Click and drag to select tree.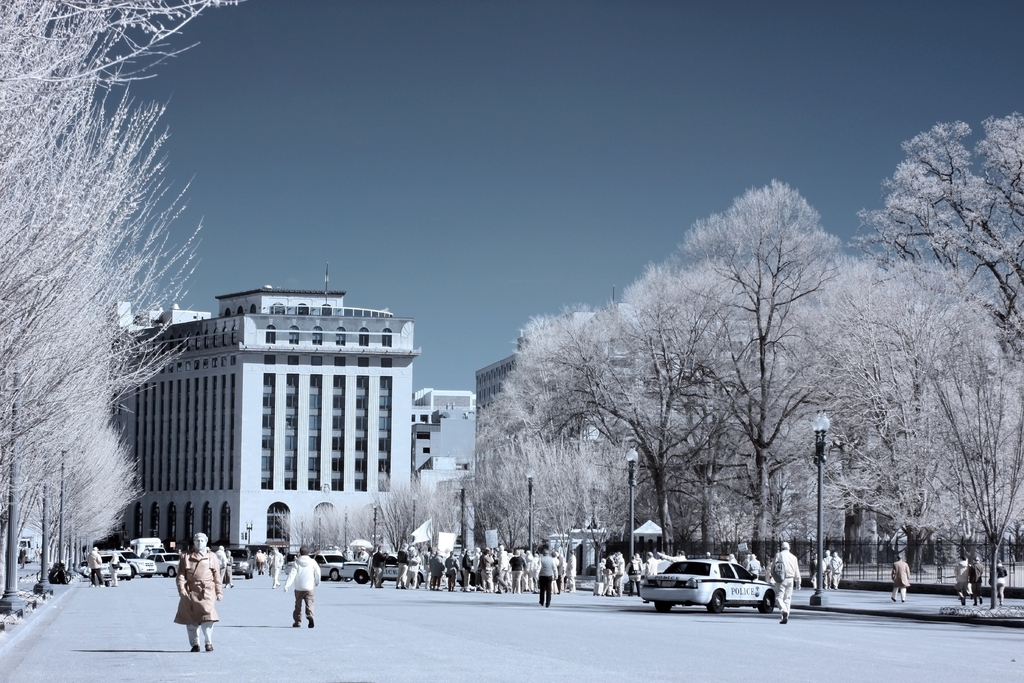
Selection: [x1=675, y1=170, x2=856, y2=536].
